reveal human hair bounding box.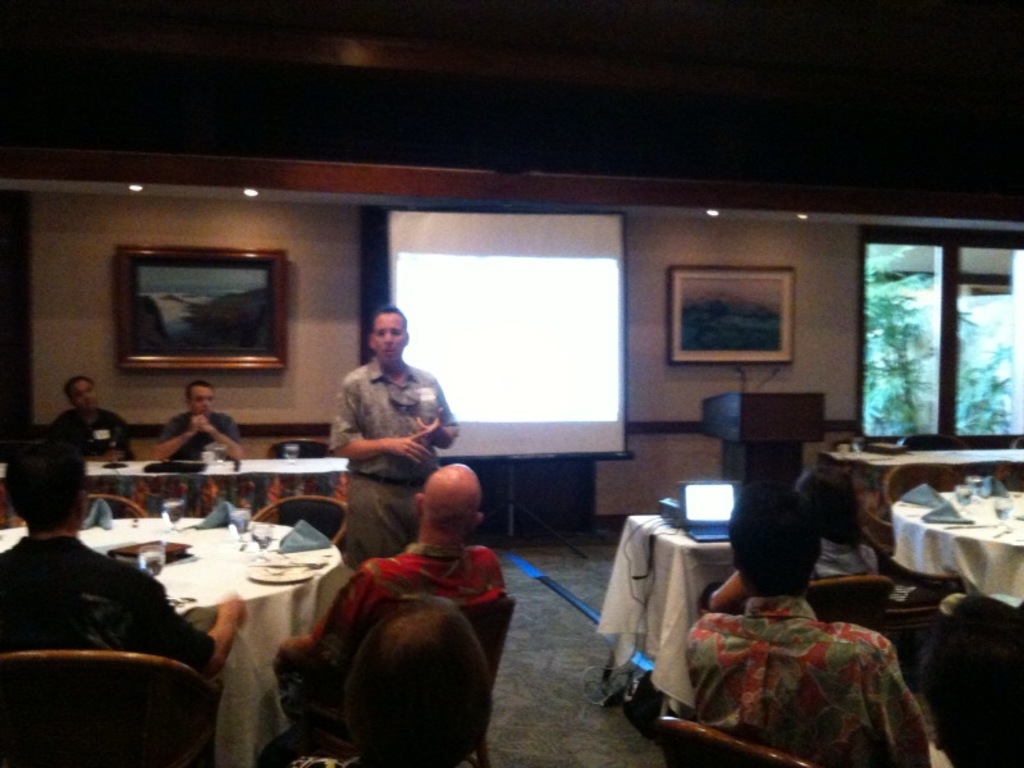
Revealed: Rect(6, 434, 83, 526).
